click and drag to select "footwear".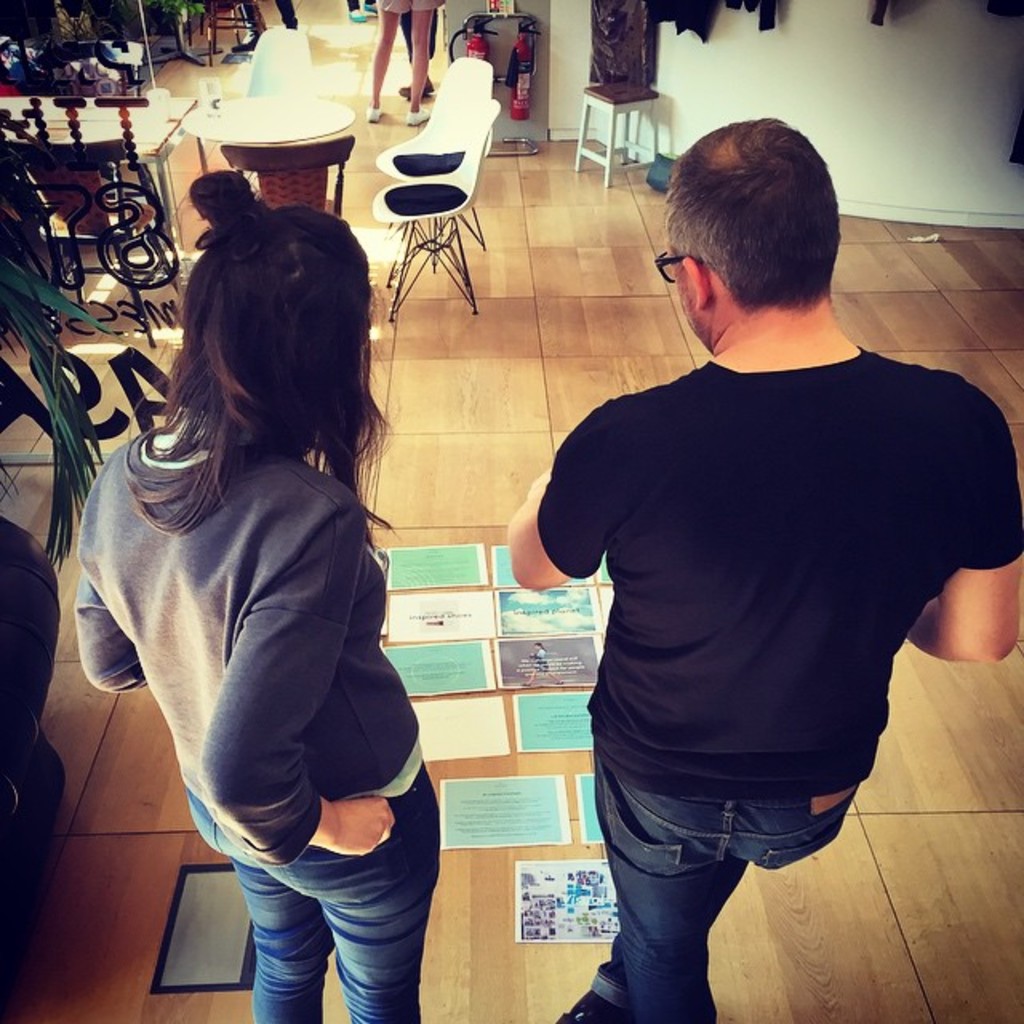
Selection: rect(558, 989, 624, 1022).
